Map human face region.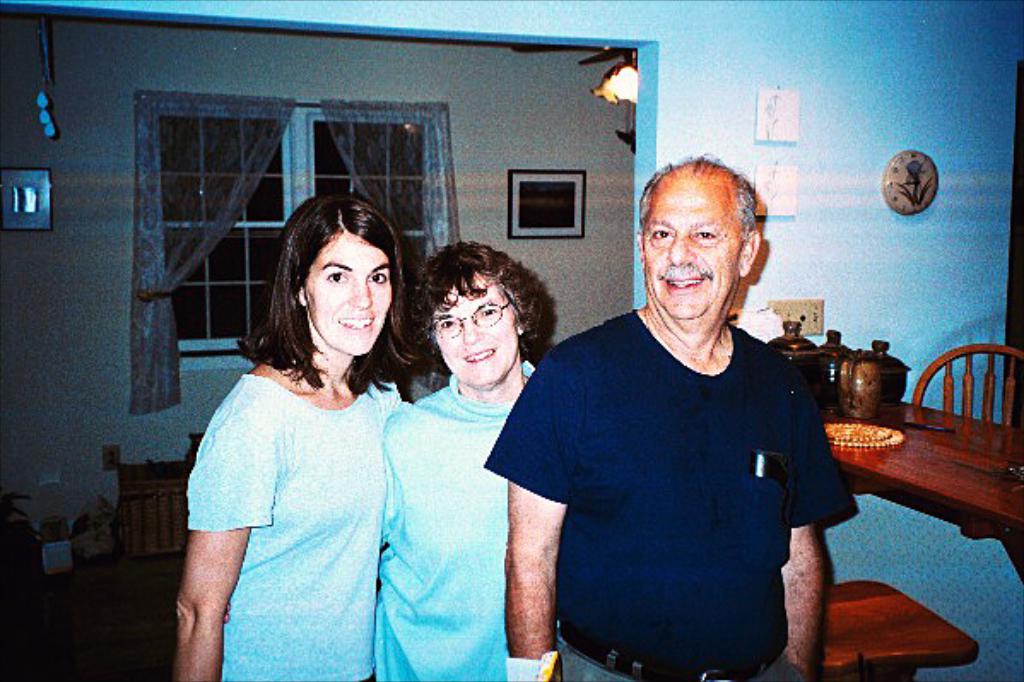
Mapped to Rect(434, 282, 520, 386).
